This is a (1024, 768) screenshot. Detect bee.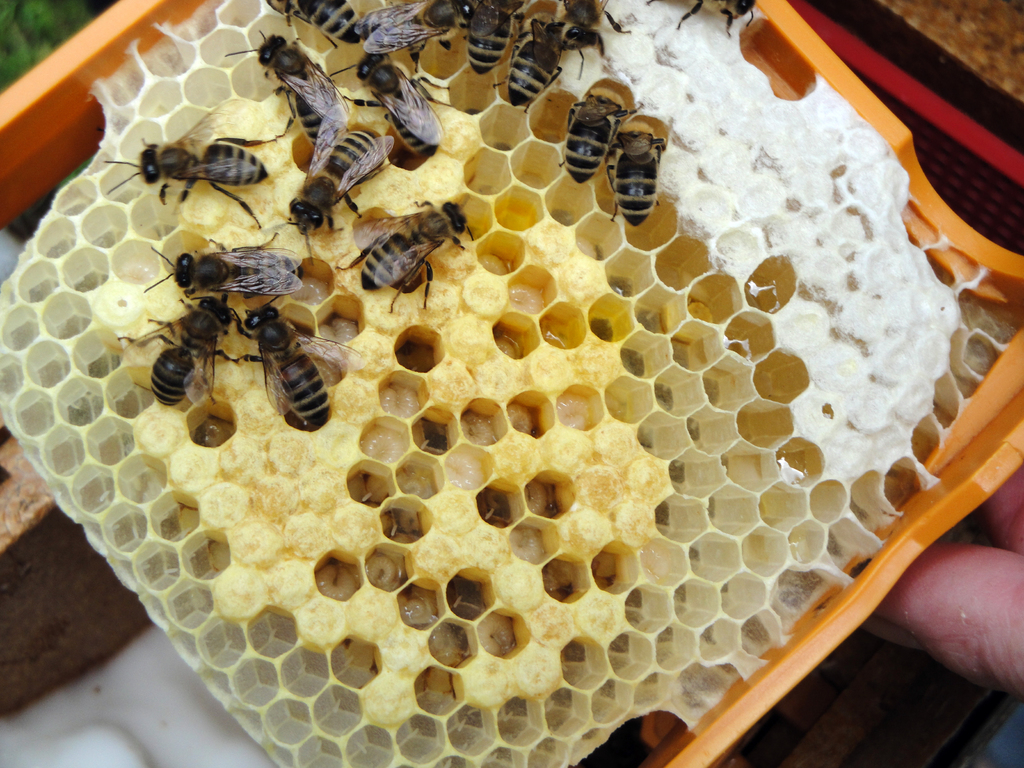
locate(333, 47, 470, 171).
